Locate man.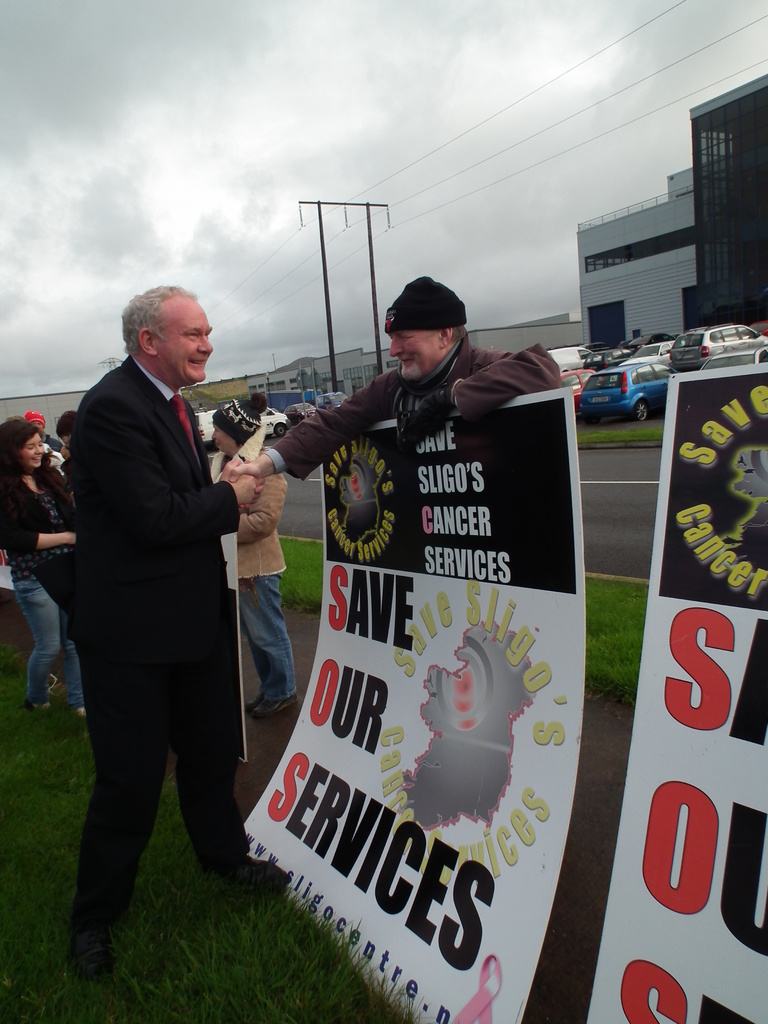
Bounding box: select_region(232, 276, 562, 467).
